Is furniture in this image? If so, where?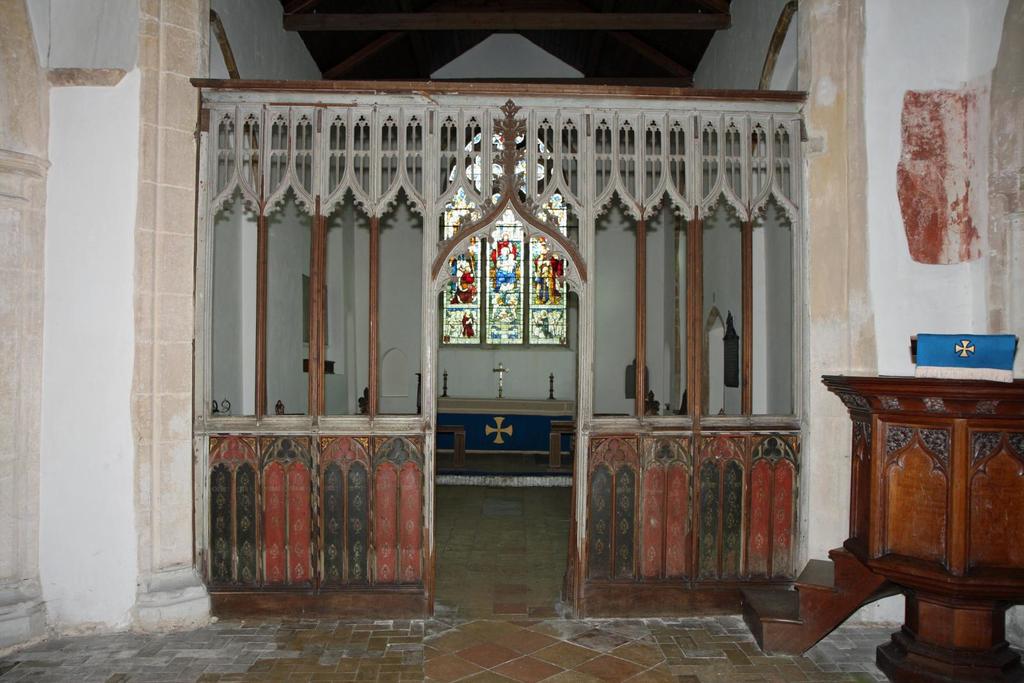
Yes, at [548,421,579,469].
